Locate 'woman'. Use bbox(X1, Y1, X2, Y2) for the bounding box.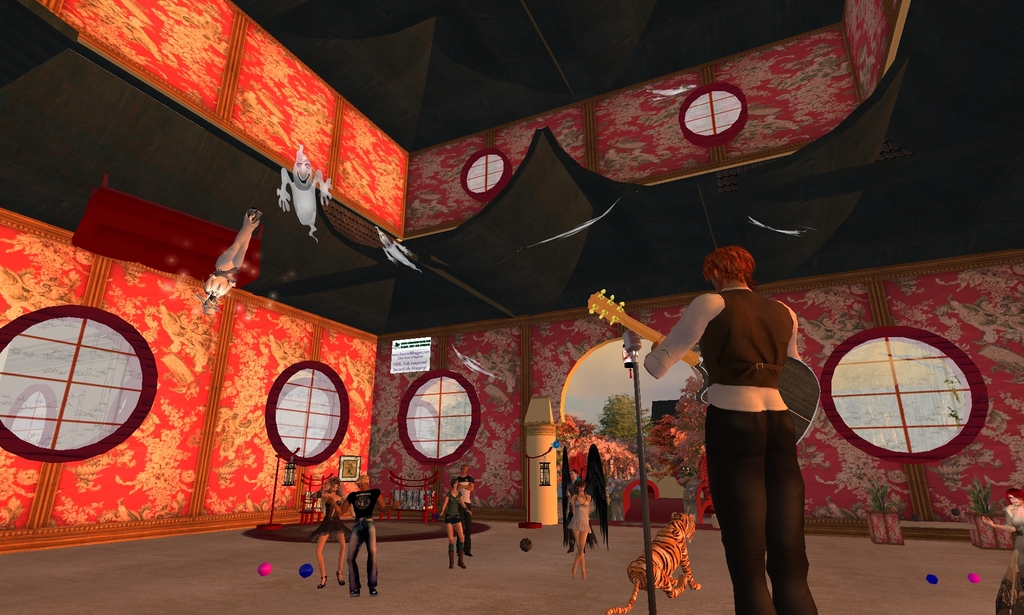
bbox(310, 475, 345, 586).
